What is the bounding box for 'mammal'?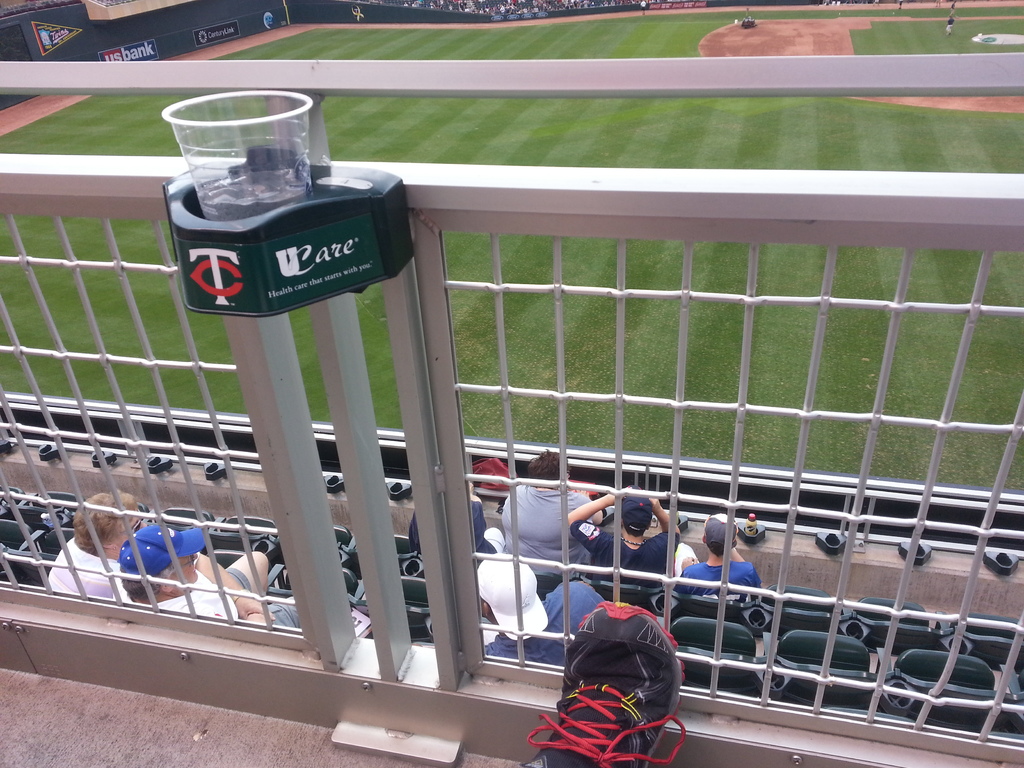
select_region(44, 486, 156, 602).
